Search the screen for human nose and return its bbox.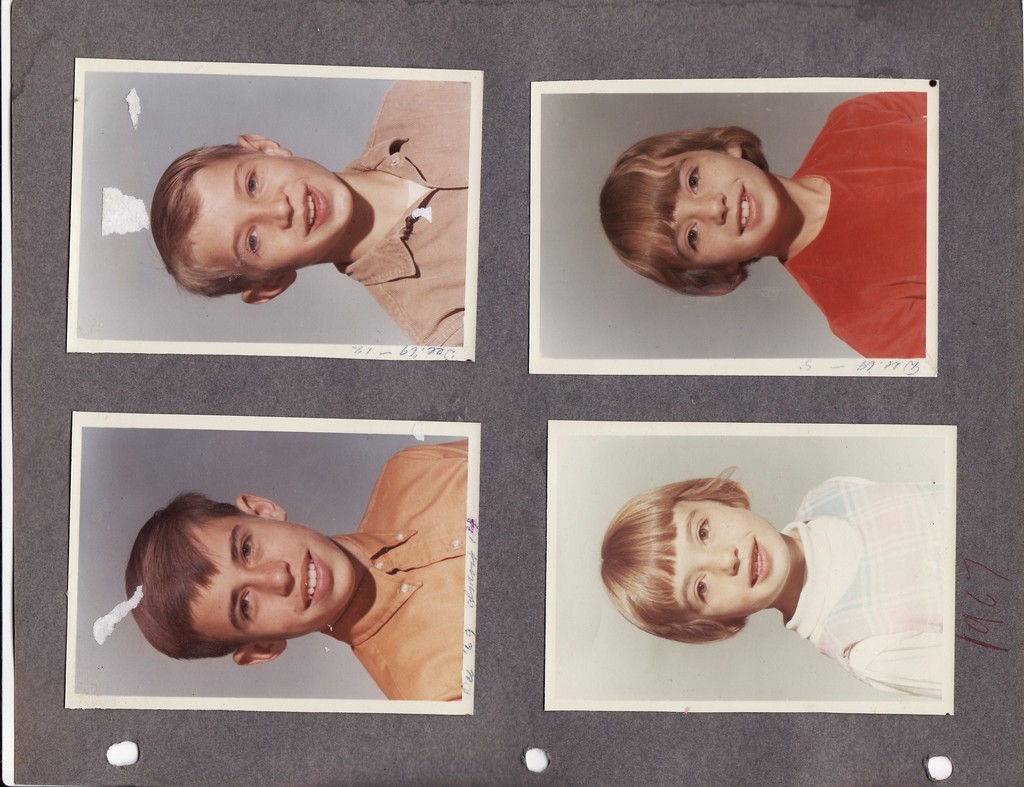
Found: <box>250,193,293,228</box>.
